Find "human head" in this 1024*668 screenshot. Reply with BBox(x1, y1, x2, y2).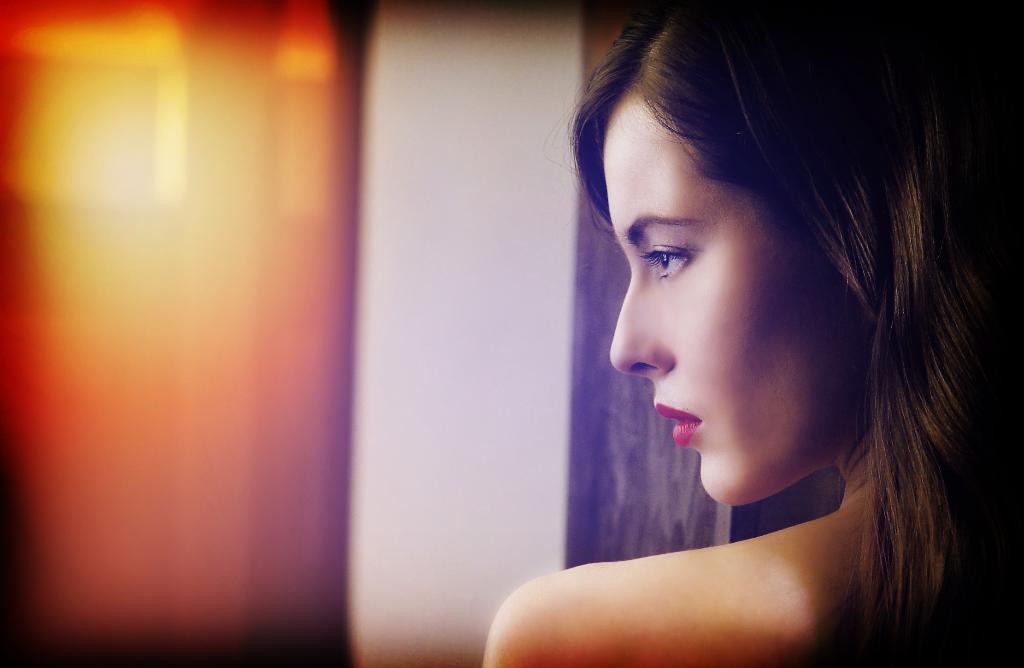
BBox(583, 26, 950, 498).
